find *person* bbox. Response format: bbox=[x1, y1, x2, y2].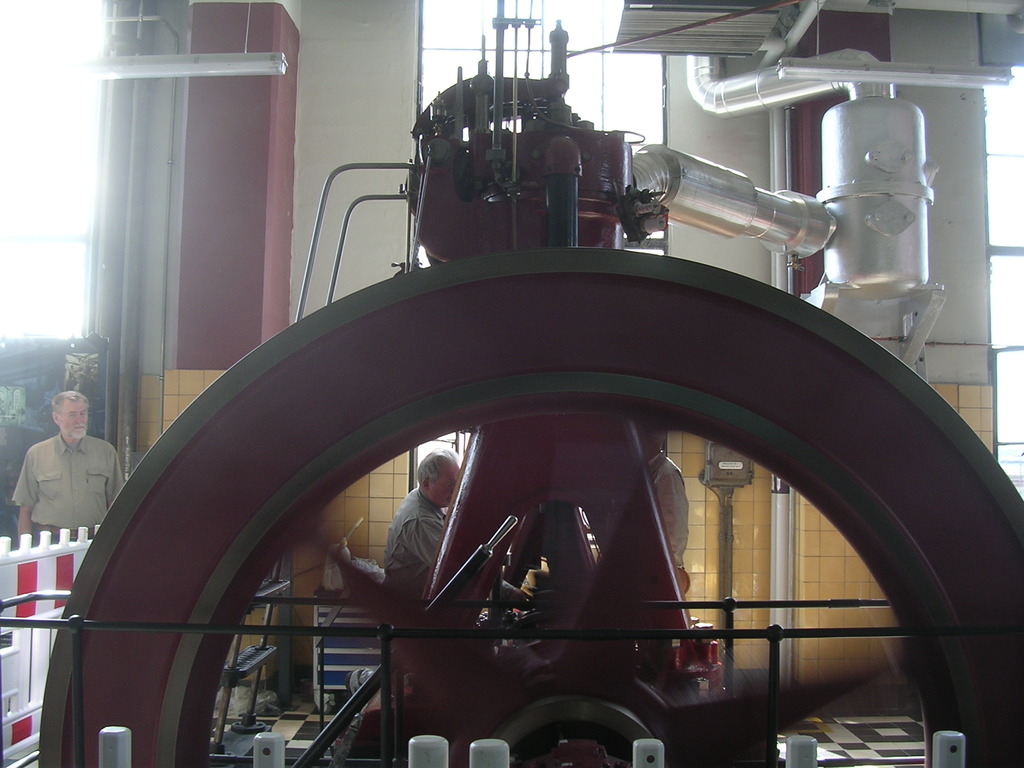
bbox=[6, 406, 102, 564].
